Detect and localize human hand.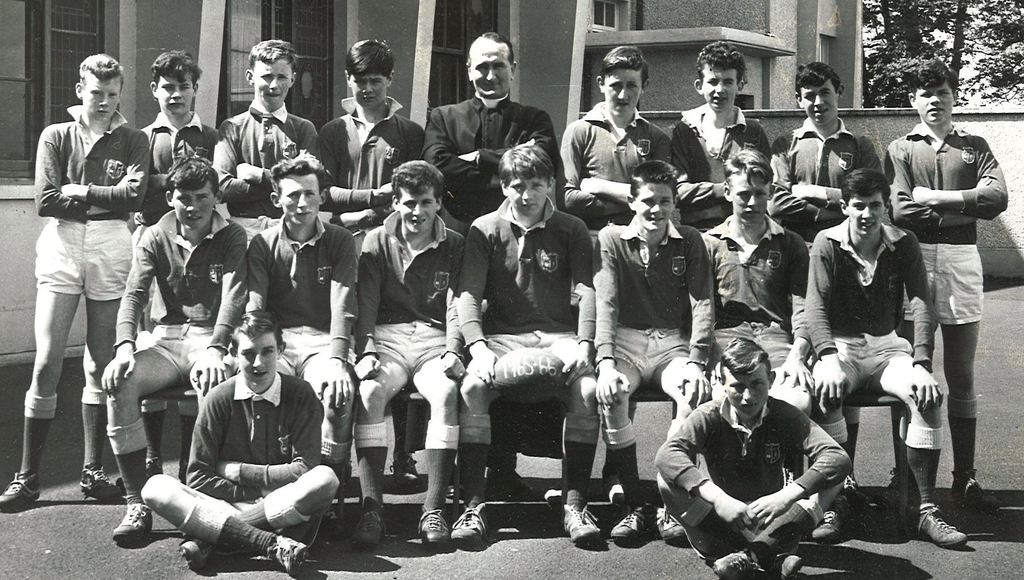
Localized at (left=349, top=354, right=381, bottom=385).
